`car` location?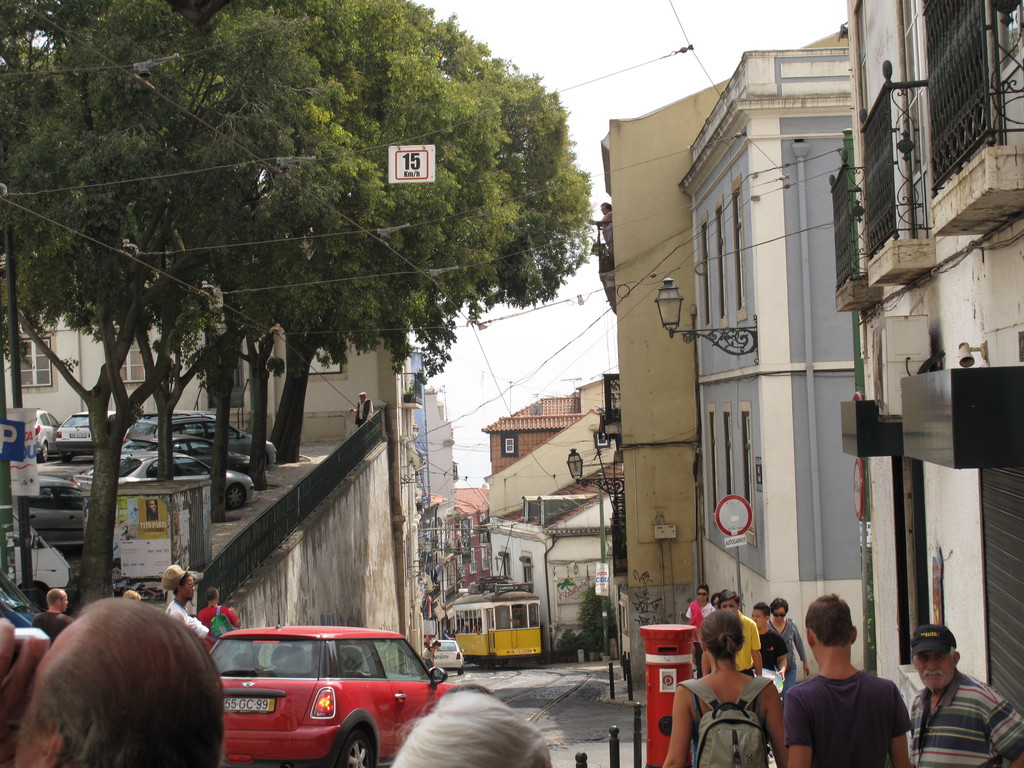
bbox=(433, 639, 459, 669)
